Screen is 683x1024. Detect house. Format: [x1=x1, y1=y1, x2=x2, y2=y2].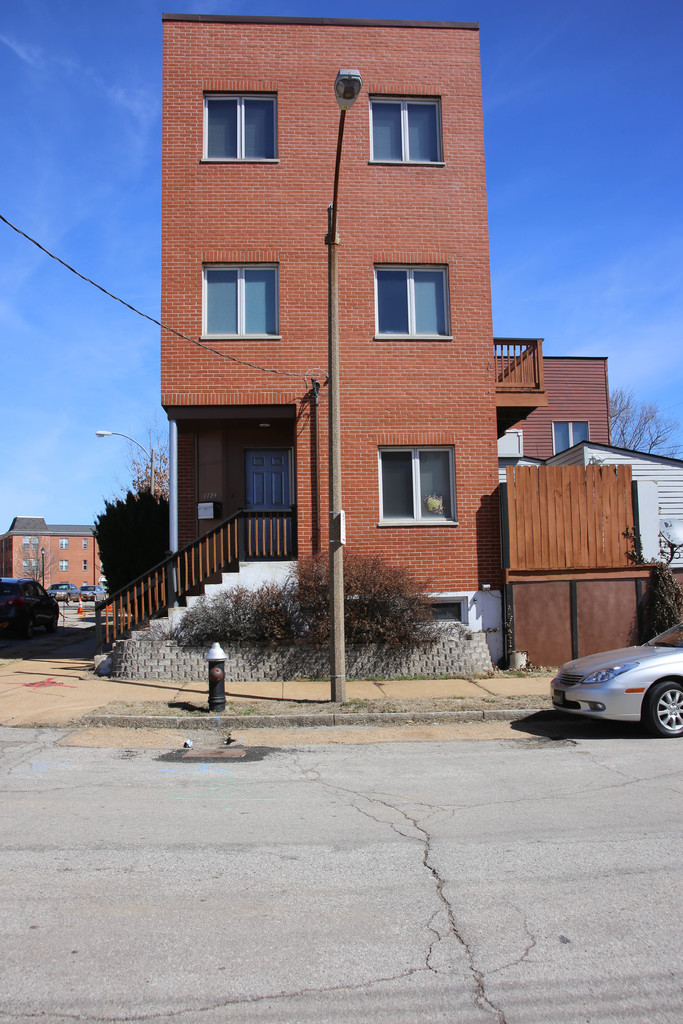
[x1=83, y1=15, x2=682, y2=721].
